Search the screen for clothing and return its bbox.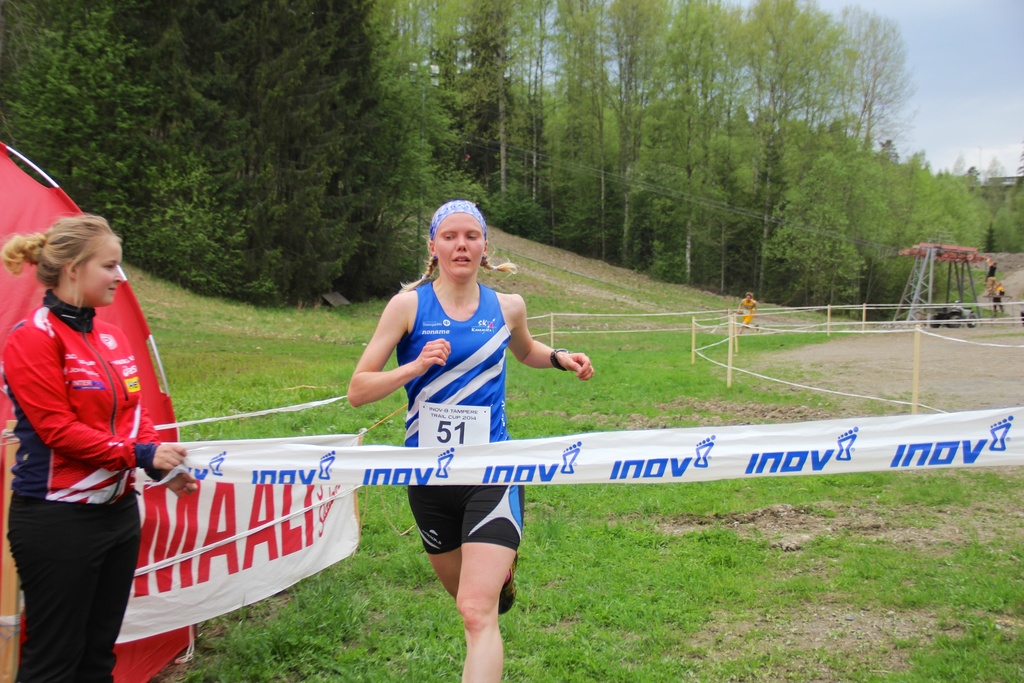
Found: [397, 285, 528, 553].
